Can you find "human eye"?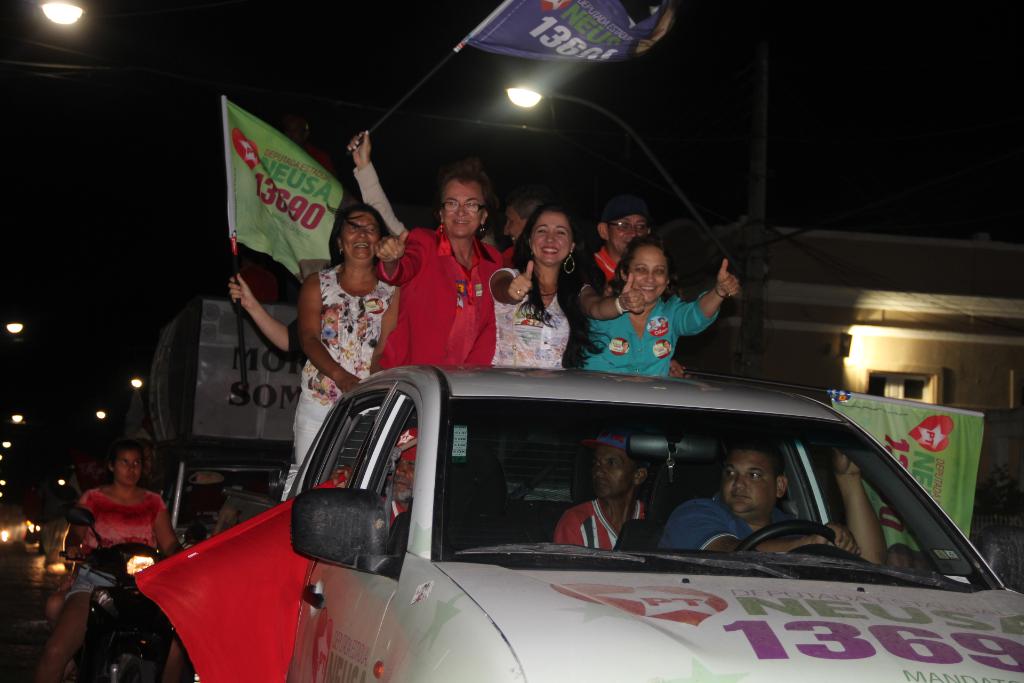
Yes, bounding box: bbox=(636, 222, 646, 231).
